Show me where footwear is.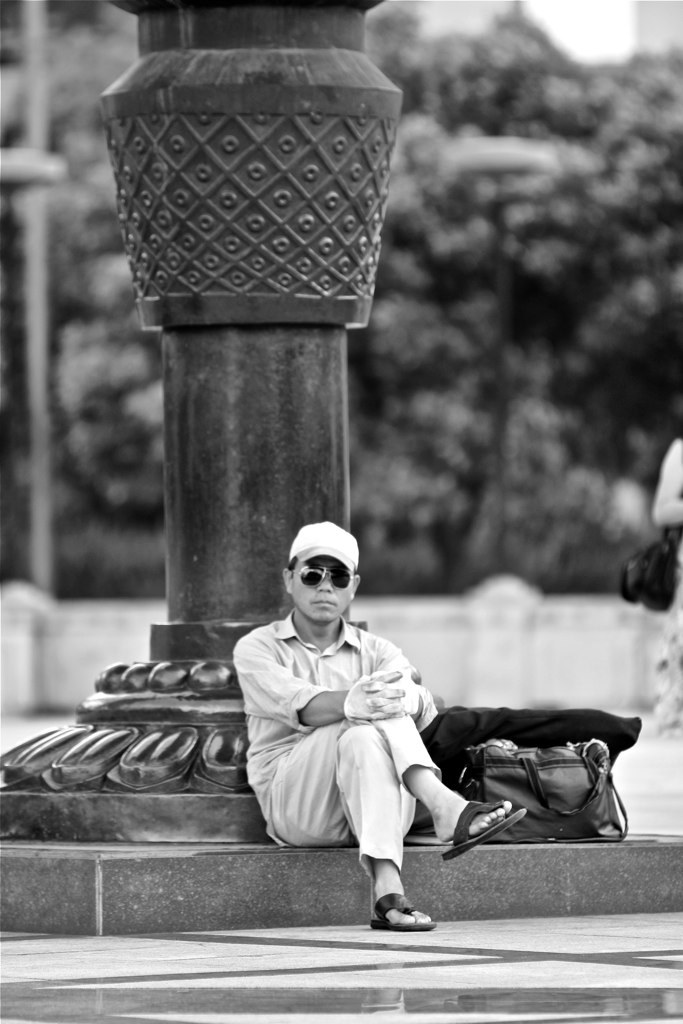
footwear is at <box>366,887,437,932</box>.
